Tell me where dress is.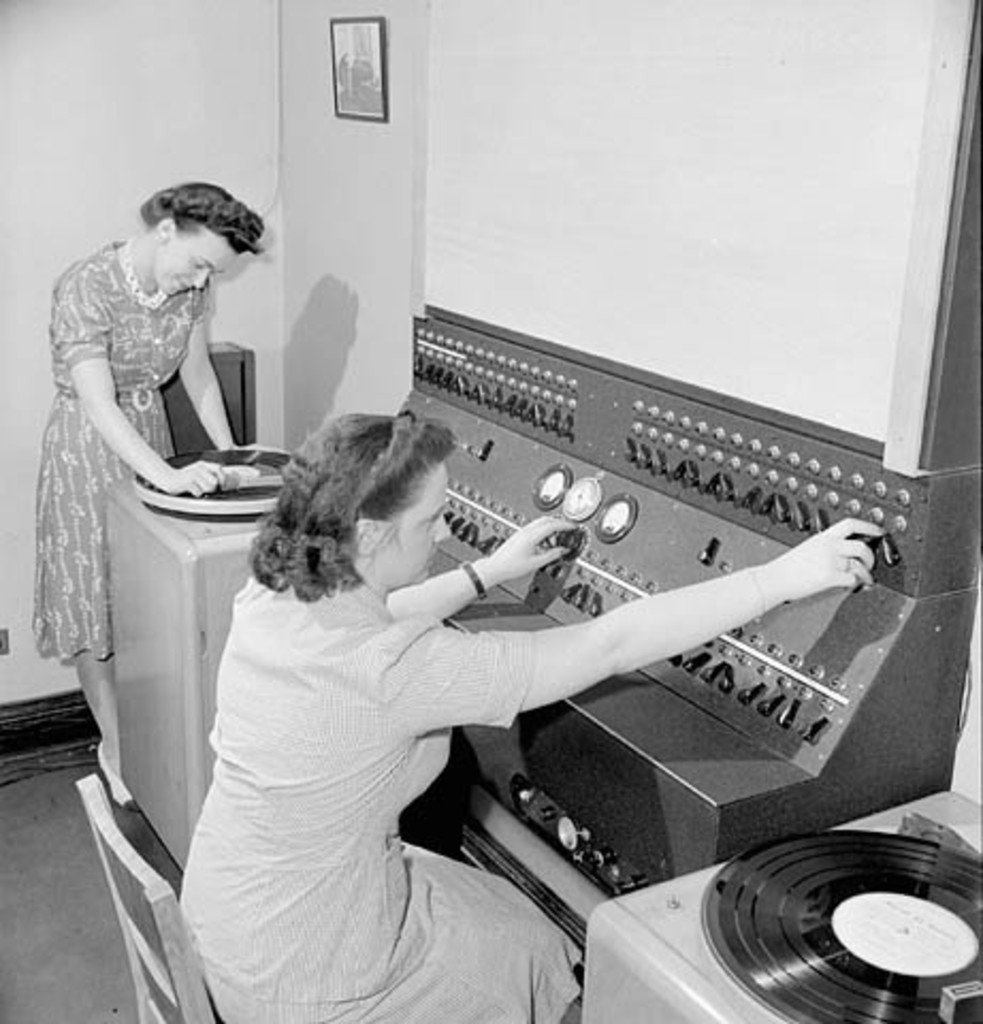
dress is at box=[179, 574, 584, 1022].
